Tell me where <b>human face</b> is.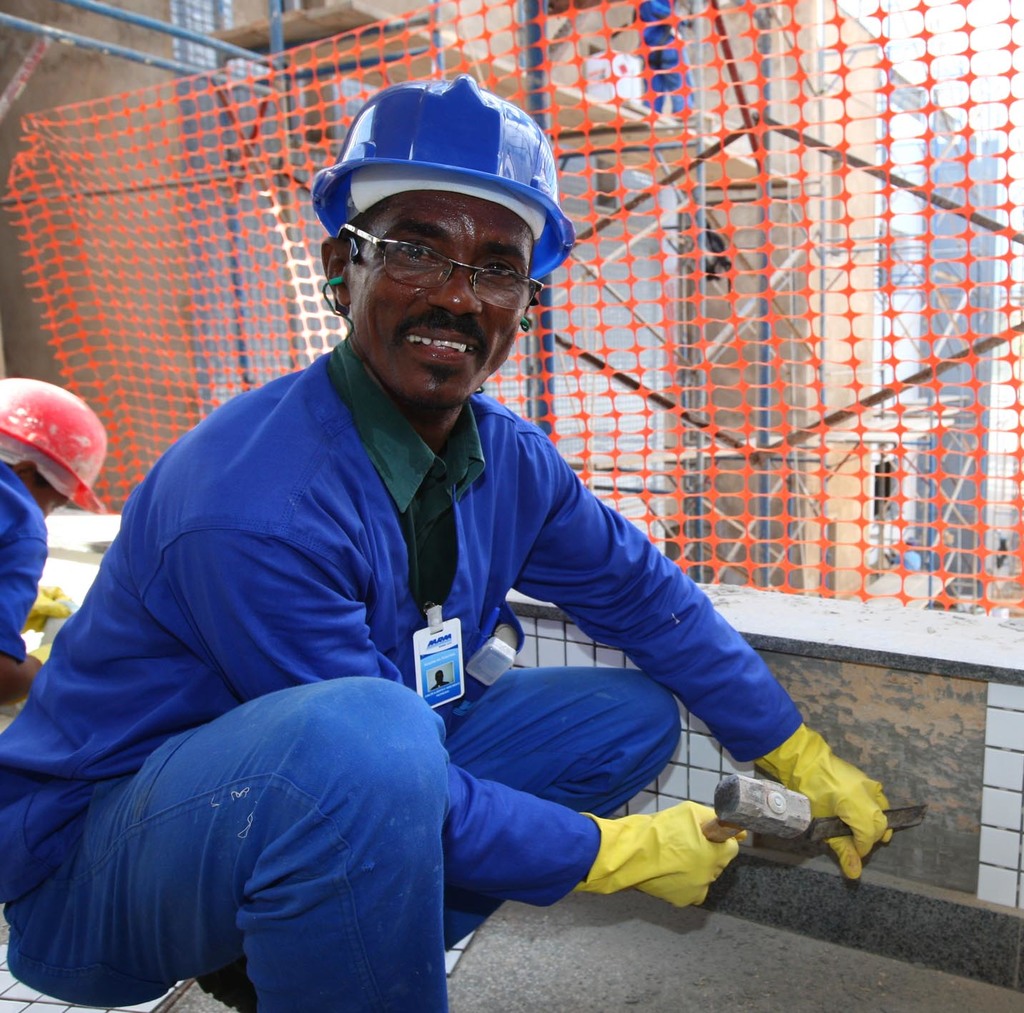
<b>human face</b> is at bbox(351, 196, 528, 402).
